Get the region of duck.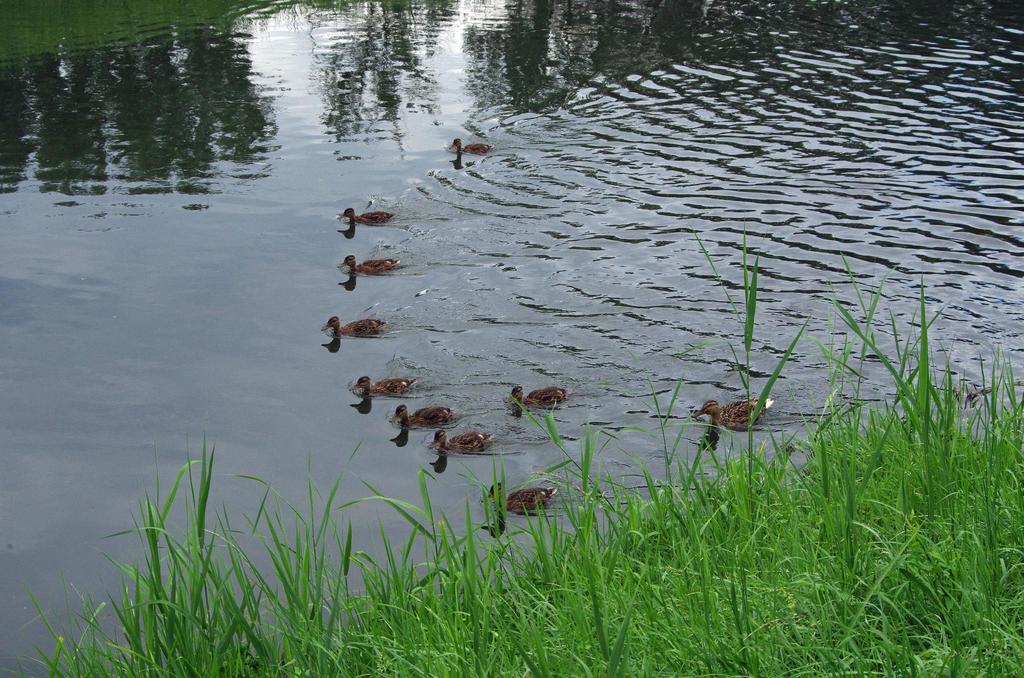
bbox(351, 376, 409, 389).
